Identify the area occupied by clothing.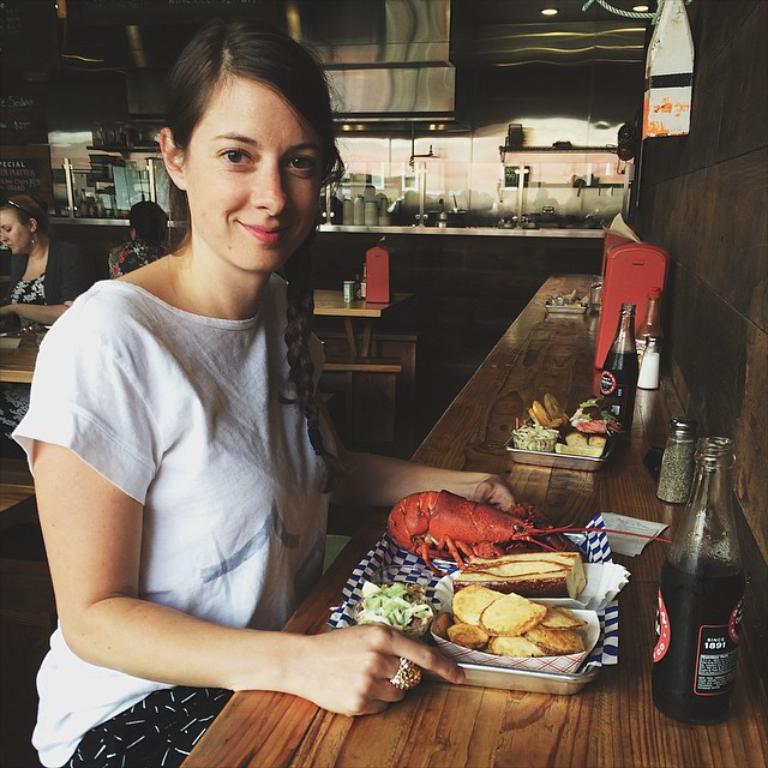
Area: (left=24, top=278, right=430, bottom=706).
